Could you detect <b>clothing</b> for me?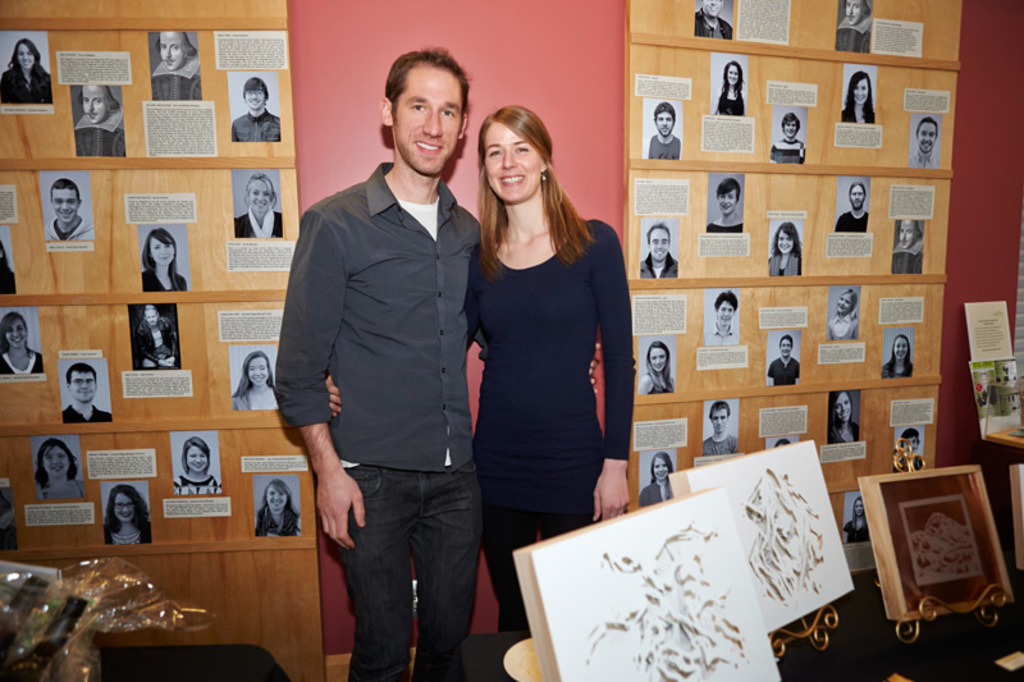
Detection result: rect(878, 365, 914, 375).
